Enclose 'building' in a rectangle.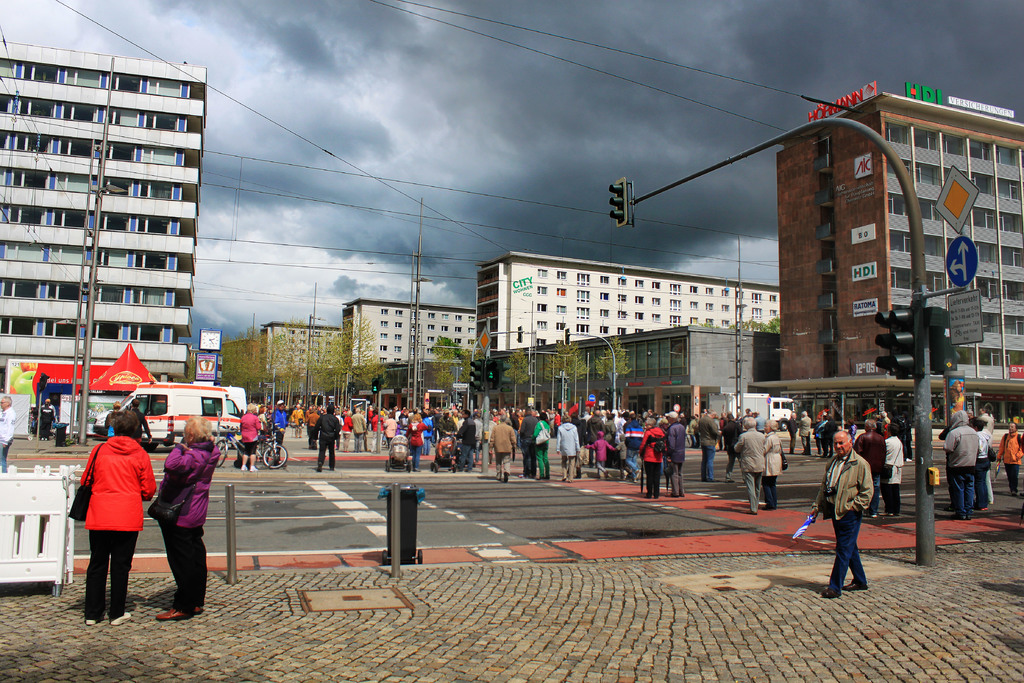
[748, 89, 1023, 457].
